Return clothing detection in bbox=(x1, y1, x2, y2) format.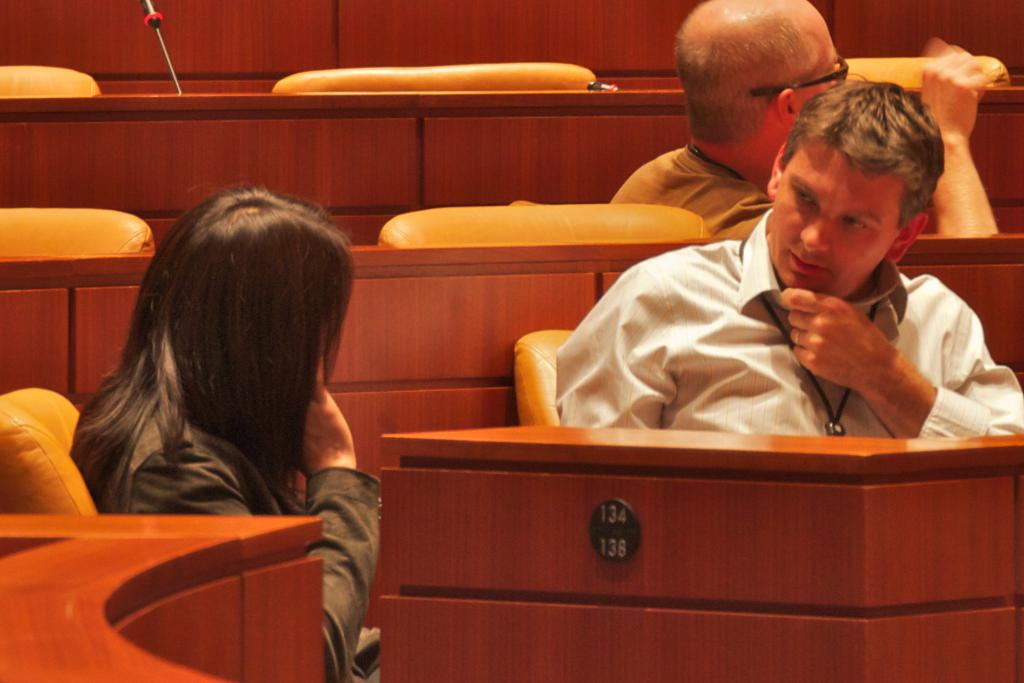
bbox=(77, 377, 388, 682).
